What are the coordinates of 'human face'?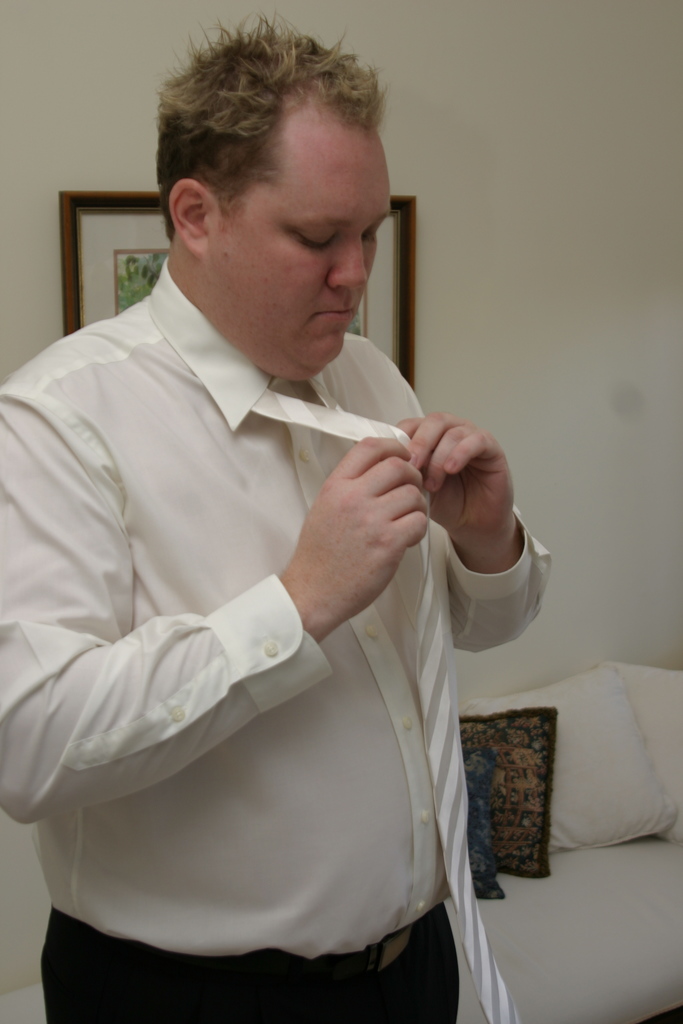
bbox=(215, 125, 391, 379).
